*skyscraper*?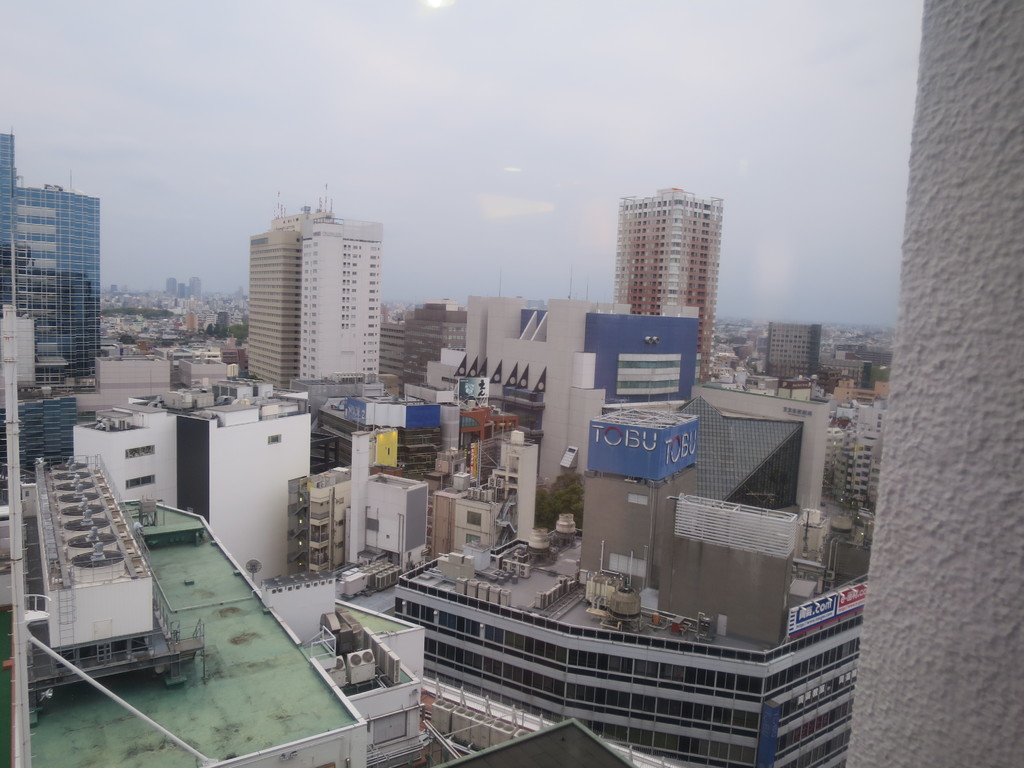
l=365, t=404, r=860, b=767
